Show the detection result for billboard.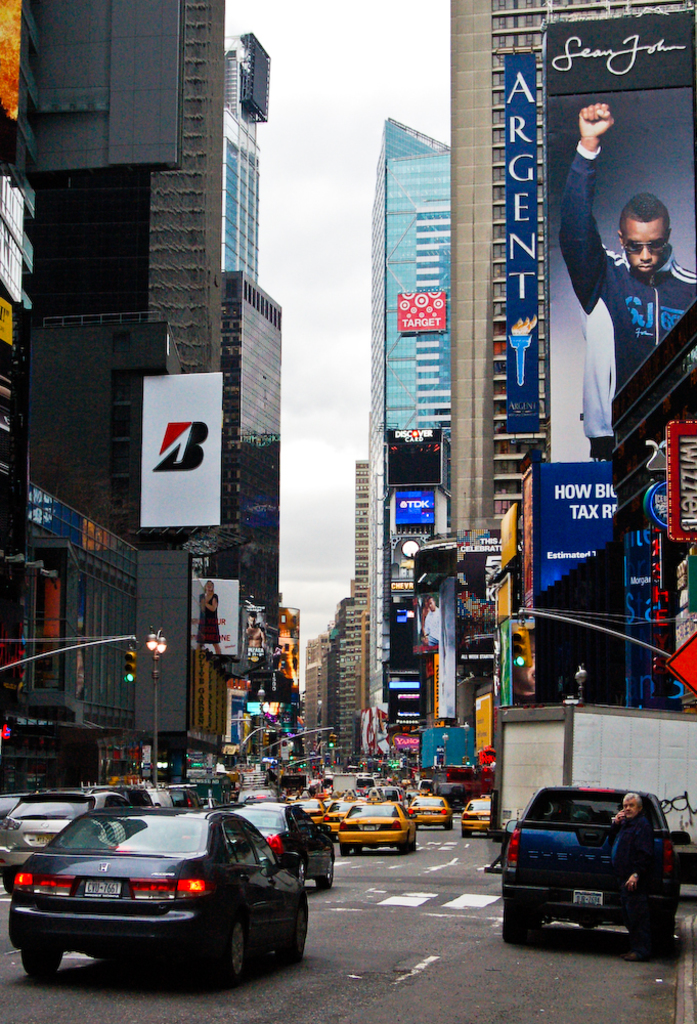
<bbox>190, 565, 246, 656</bbox>.
